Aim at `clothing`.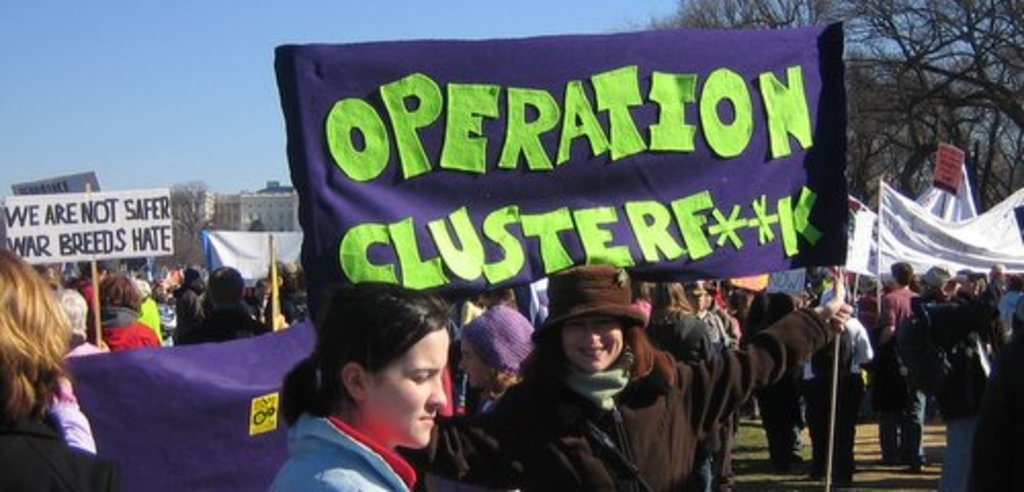
Aimed at select_region(420, 328, 827, 490).
